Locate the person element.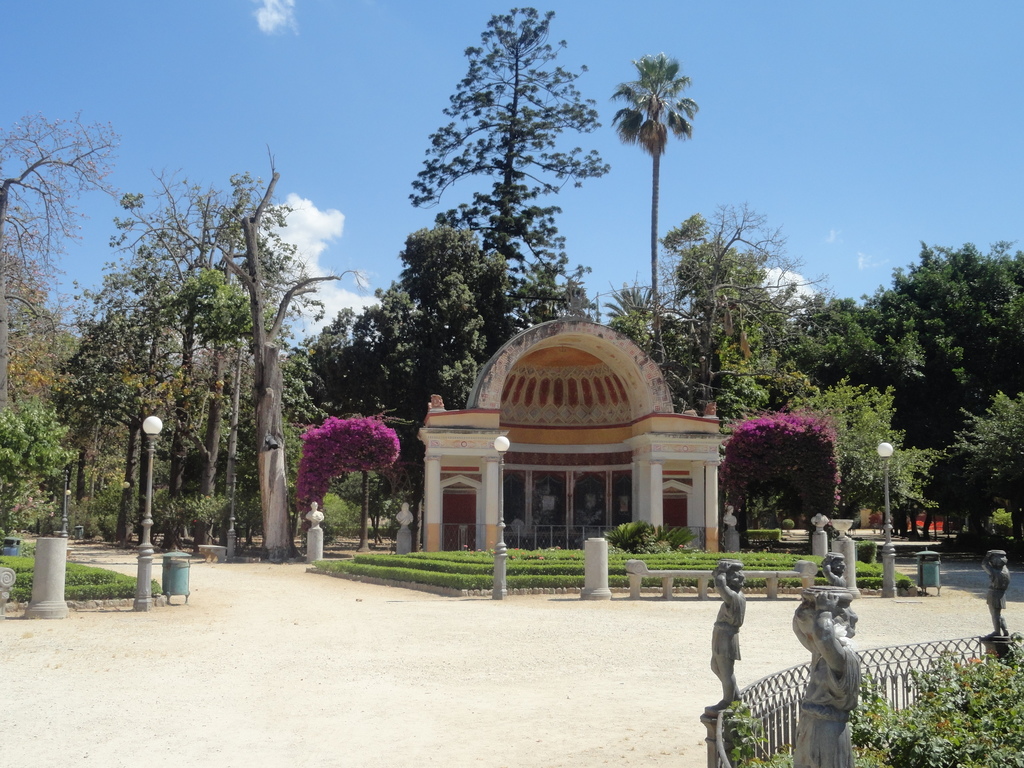
Element bbox: x1=392, y1=499, x2=415, y2=525.
